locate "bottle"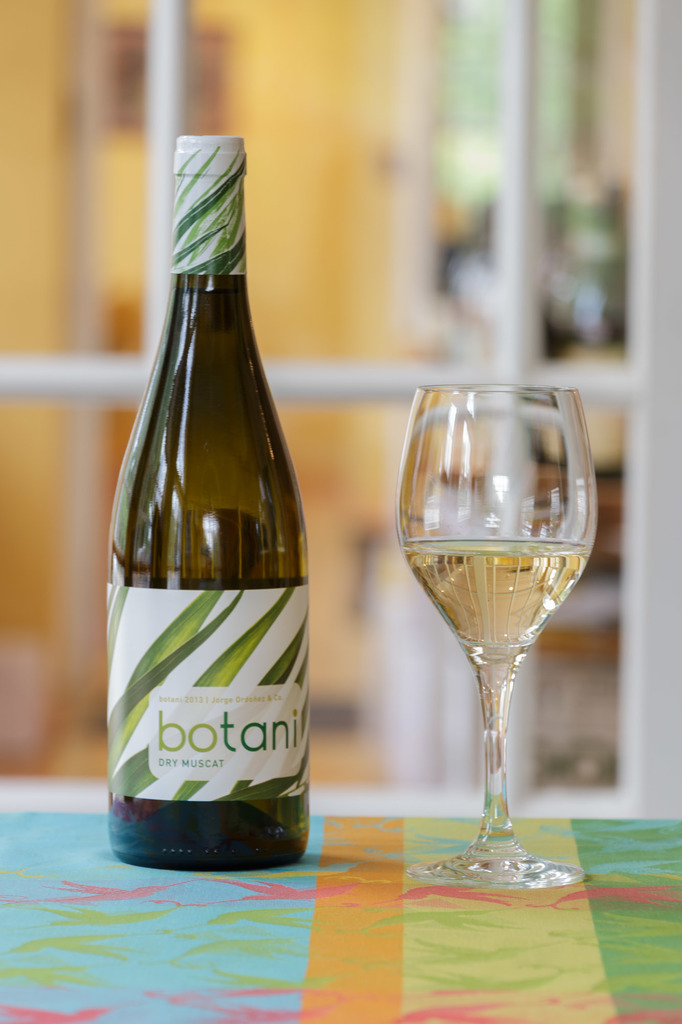
<box>104,219,321,868</box>
